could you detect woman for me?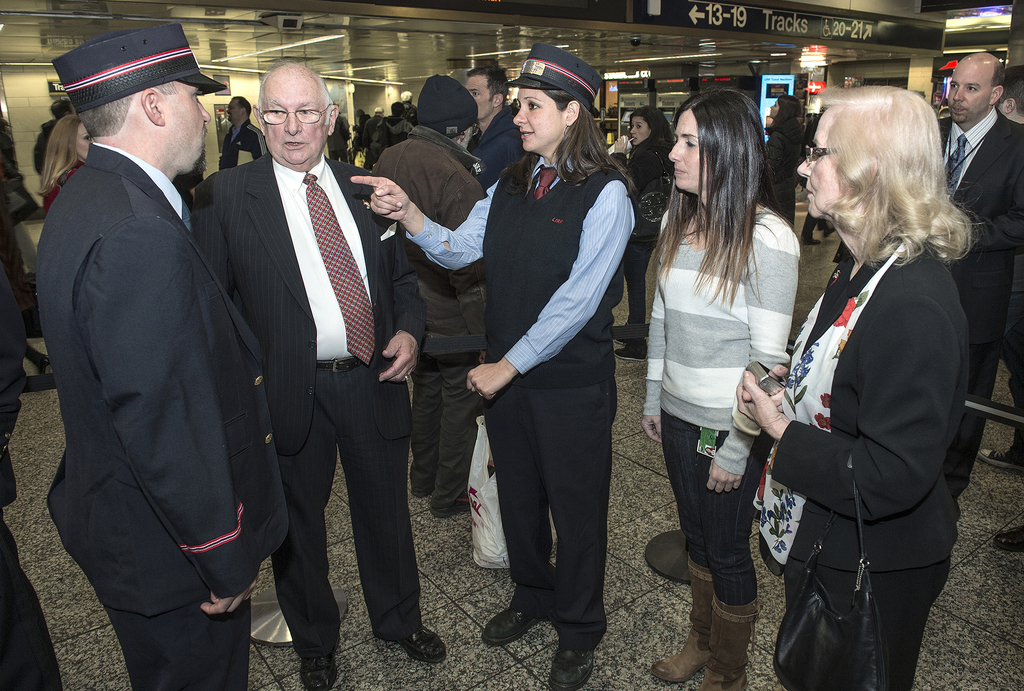
Detection result: x1=637 y1=85 x2=801 y2=690.
